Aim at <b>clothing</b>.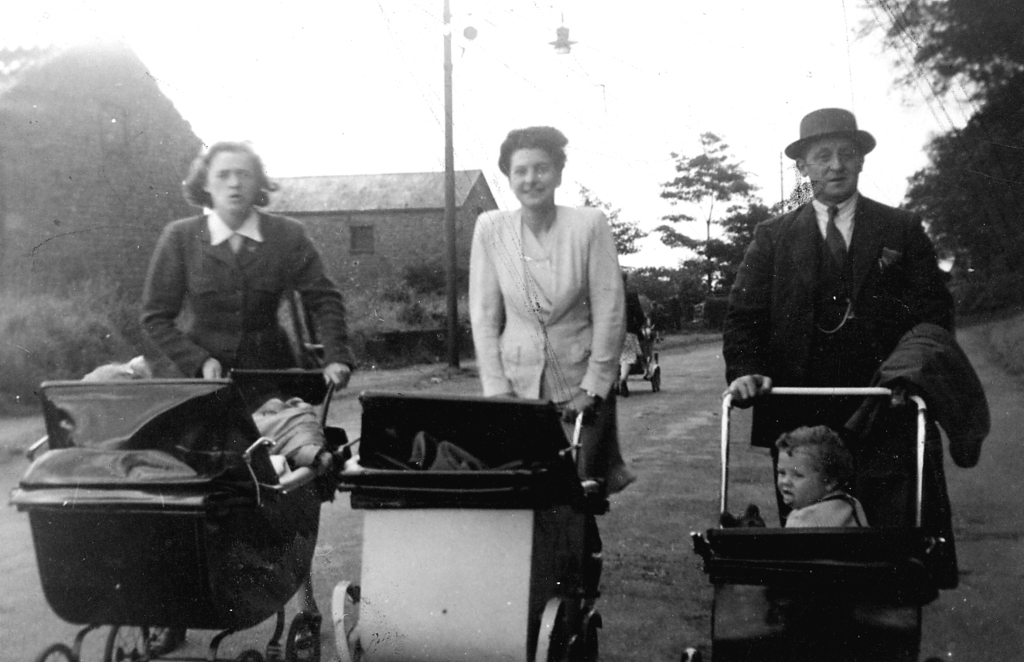
Aimed at locate(455, 154, 637, 432).
